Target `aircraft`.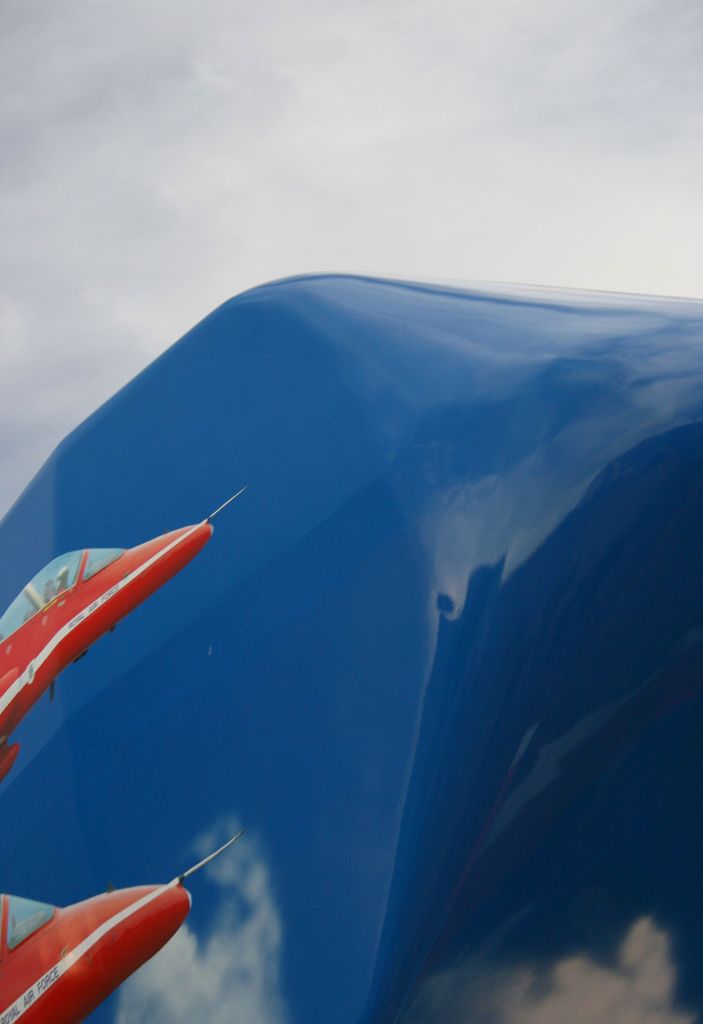
Target region: [x1=0, y1=269, x2=702, y2=1023].
